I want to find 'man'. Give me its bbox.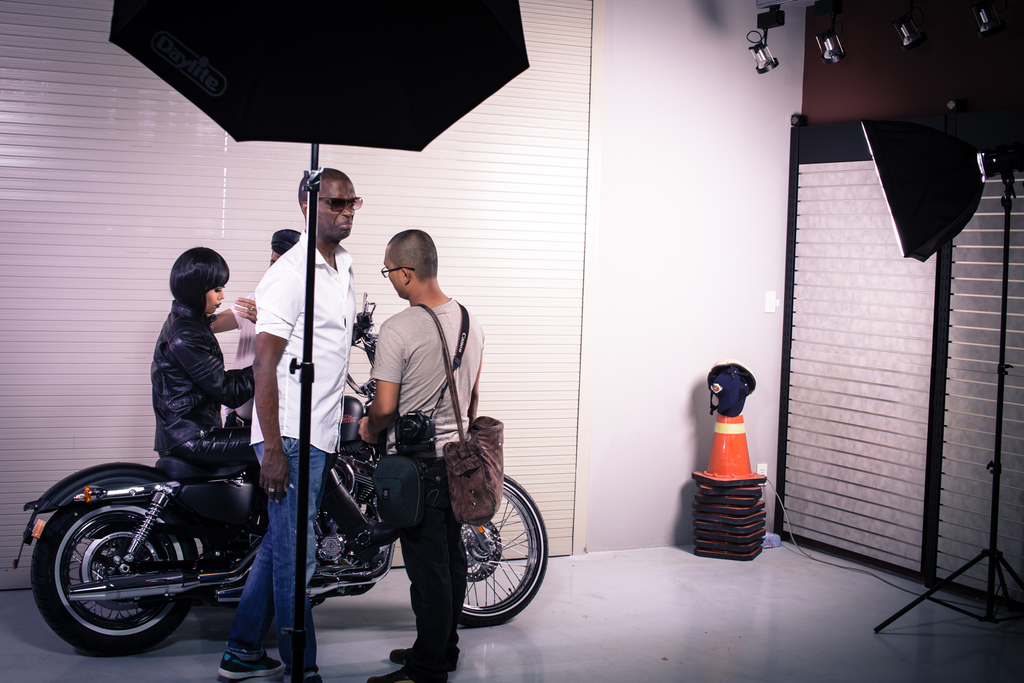
360 227 483 682.
